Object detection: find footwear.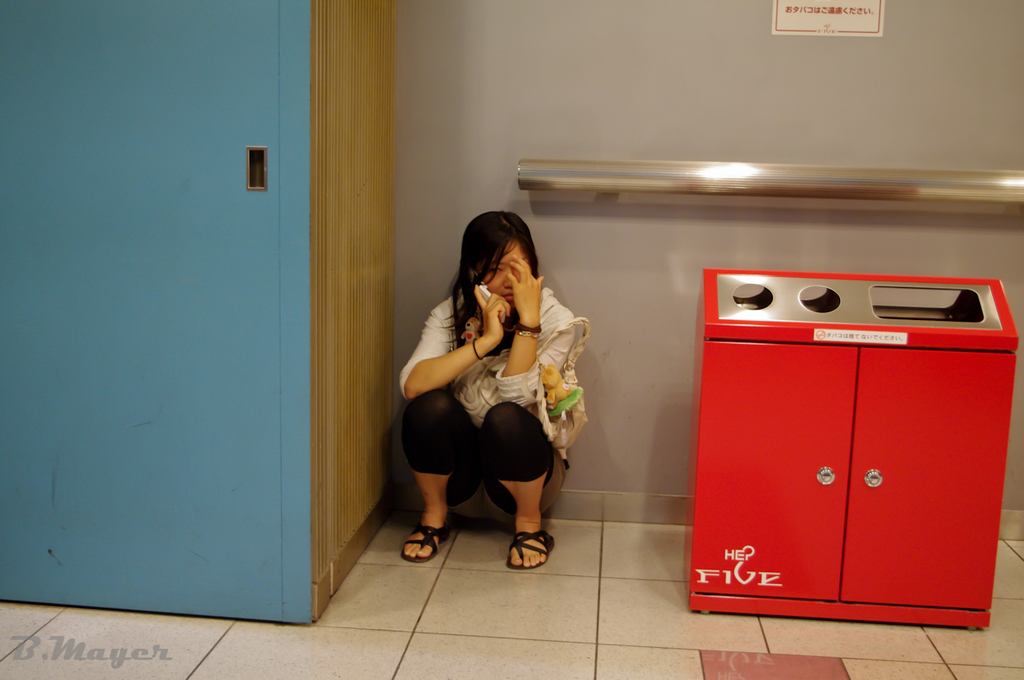
{"x1": 501, "y1": 533, "x2": 560, "y2": 566}.
